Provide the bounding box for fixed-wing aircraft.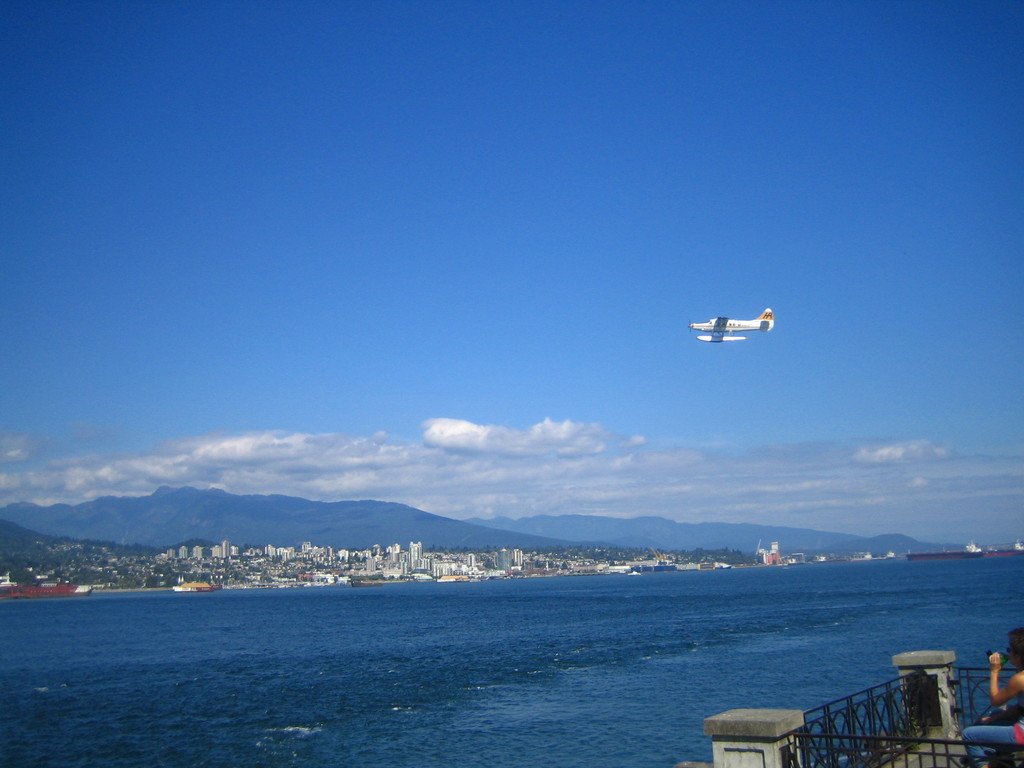
locate(684, 305, 774, 345).
